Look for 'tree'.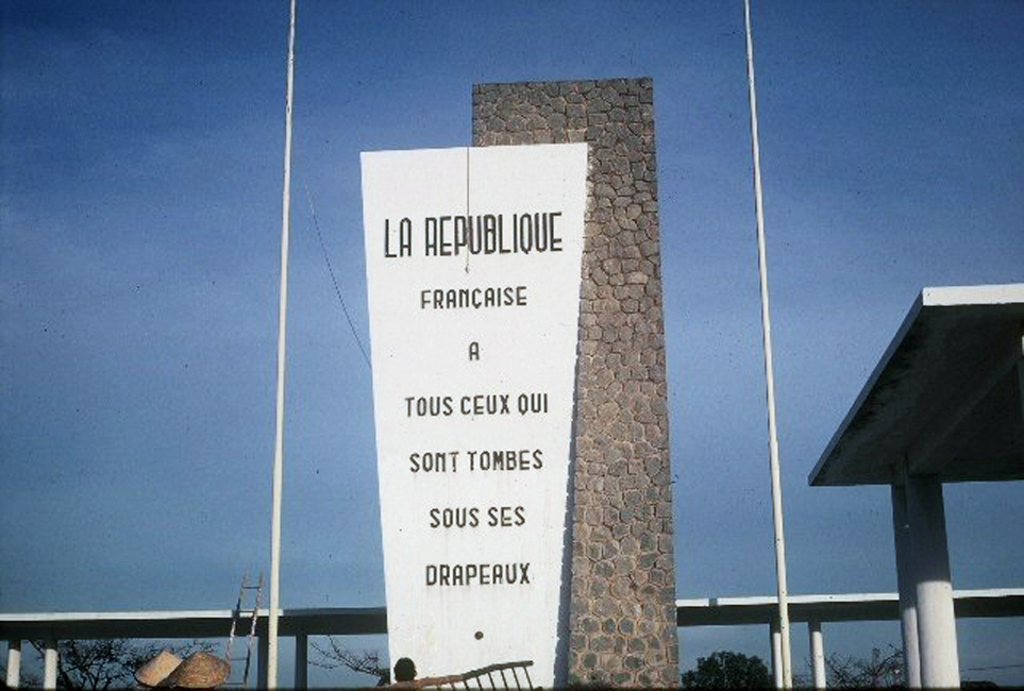
Found: [681, 644, 776, 690].
